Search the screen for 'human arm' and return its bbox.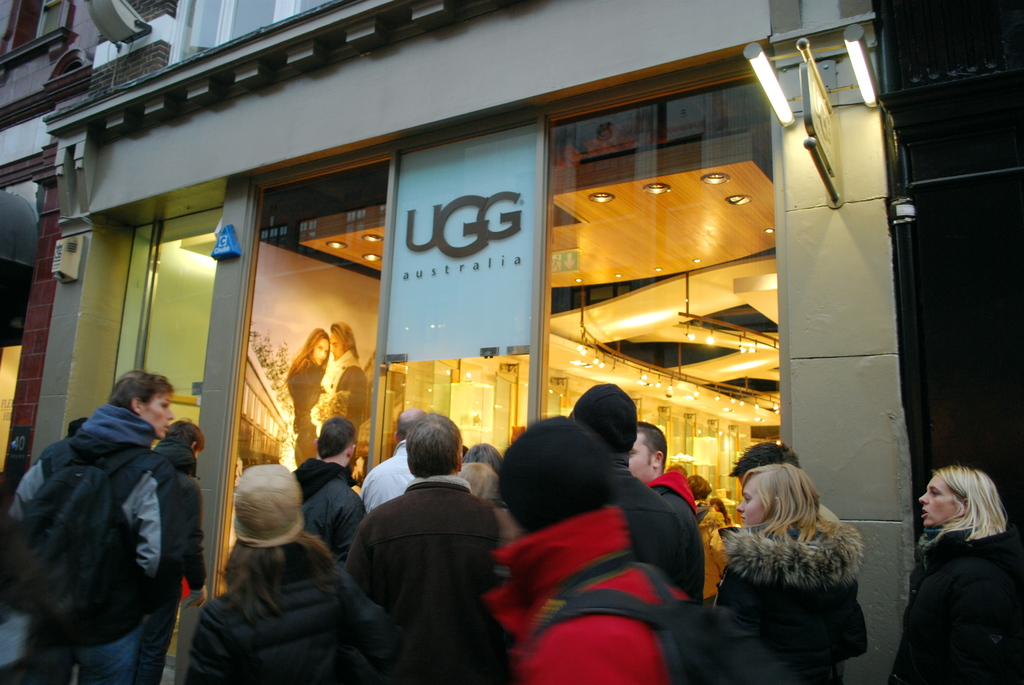
Found: 136 460 186 585.
